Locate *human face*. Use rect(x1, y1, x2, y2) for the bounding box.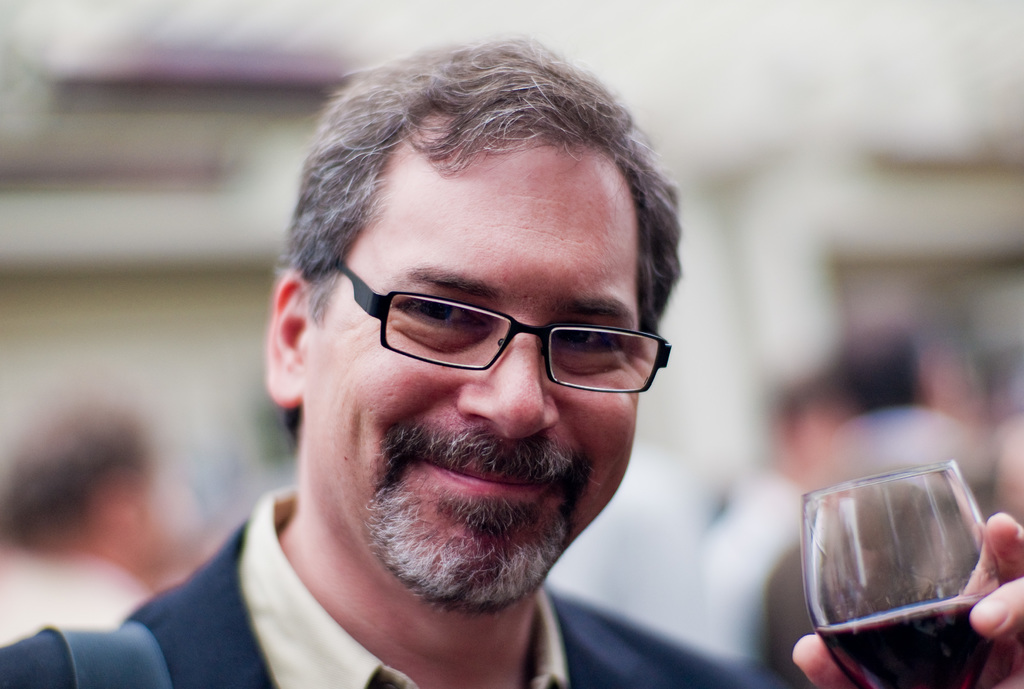
rect(300, 174, 658, 601).
